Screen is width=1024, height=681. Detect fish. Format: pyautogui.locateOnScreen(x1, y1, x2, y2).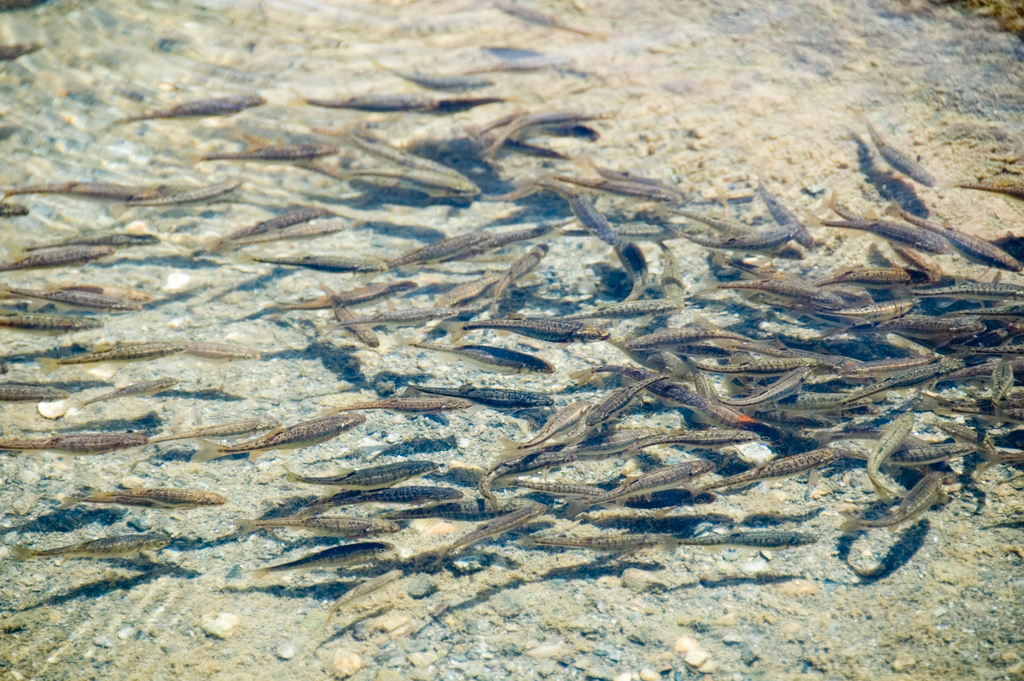
pyautogui.locateOnScreen(558, 170, 682, 205).
